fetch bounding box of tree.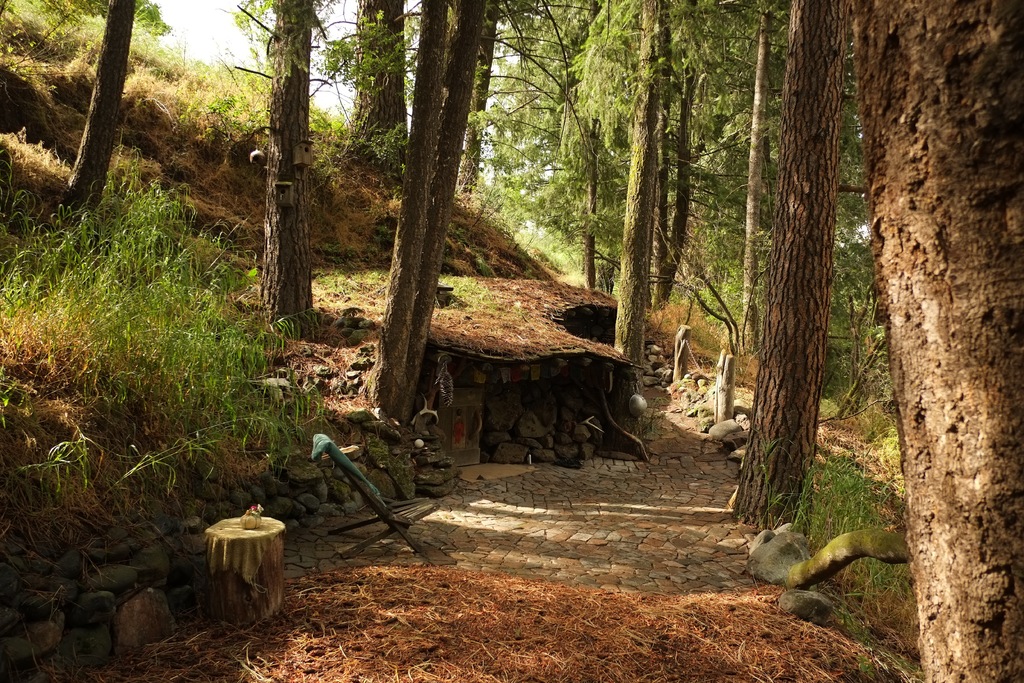
Bbox: <bbox>729, 0, 852, 525</bbox>.
